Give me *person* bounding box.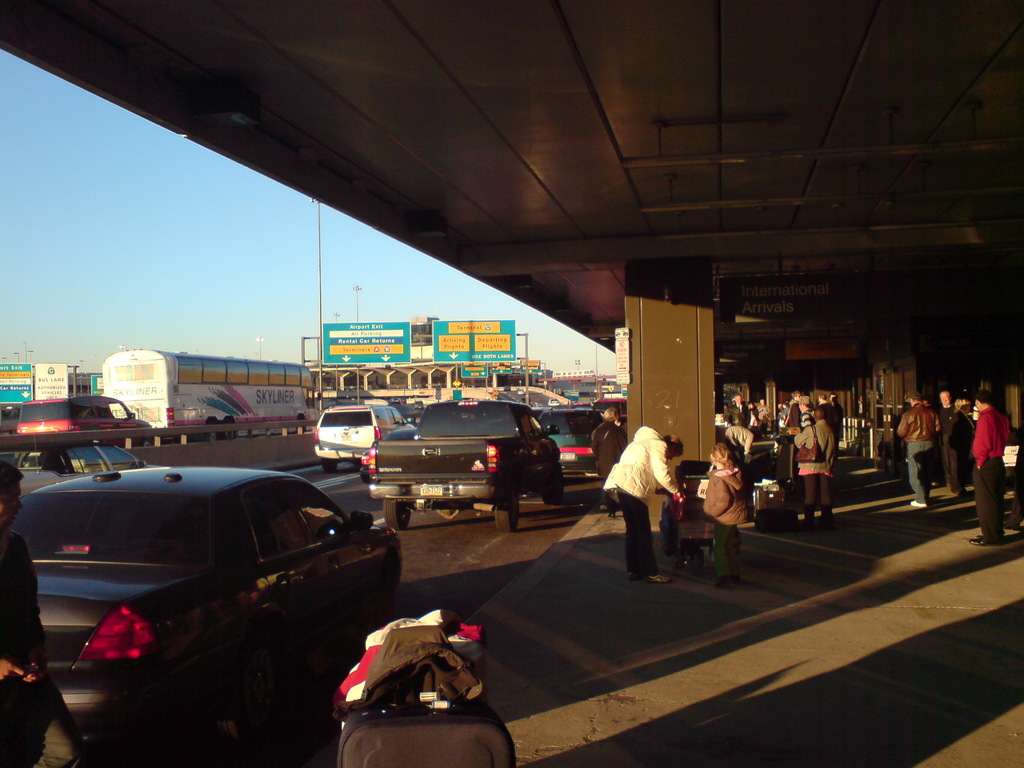
pyautogui.locateOnScreen(960, 389, 1012, 548).
